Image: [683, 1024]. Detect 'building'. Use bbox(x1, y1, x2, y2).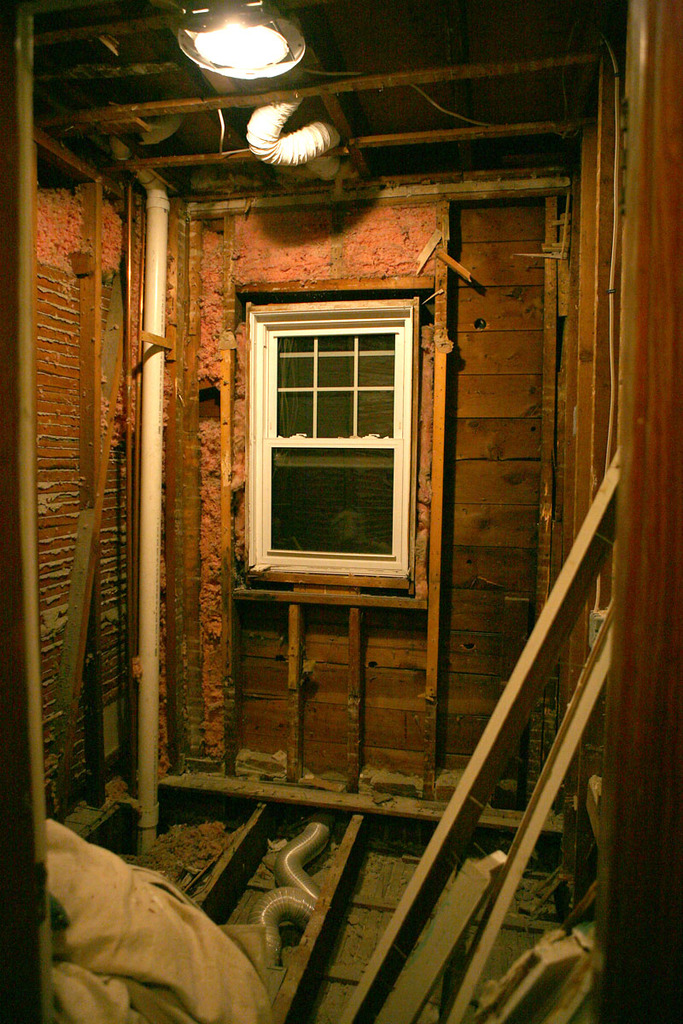
bbox(0, 0, 682, 1023).
